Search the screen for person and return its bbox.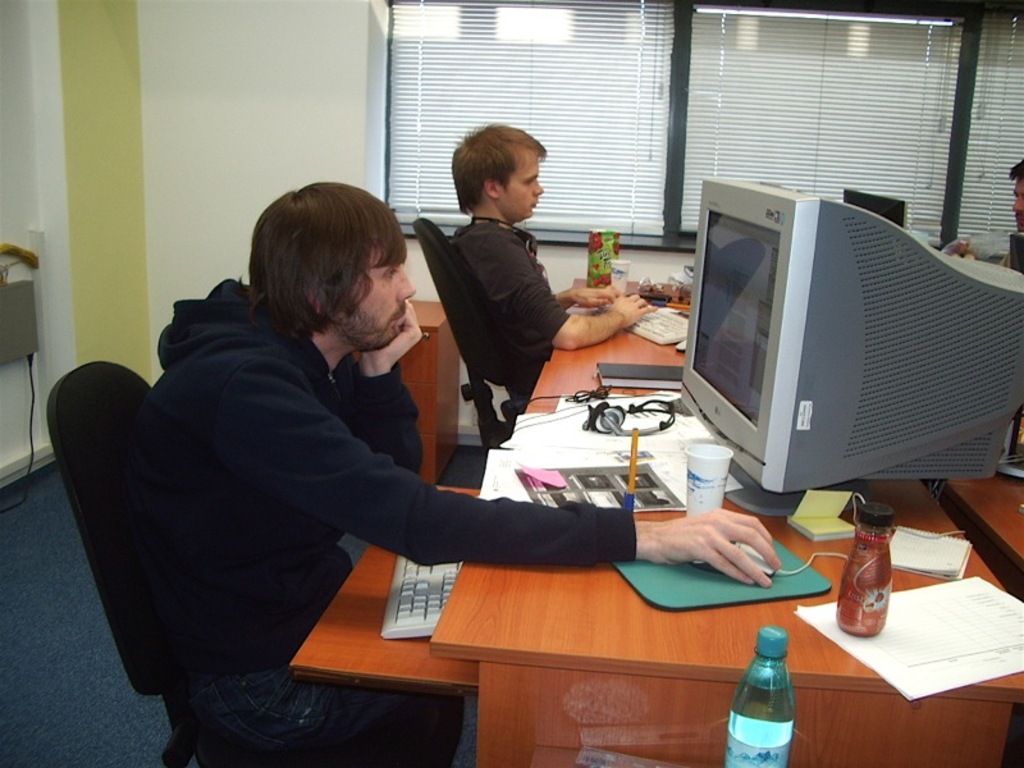
Found: <bbox>452, 119, 657, 401</bbox>.
